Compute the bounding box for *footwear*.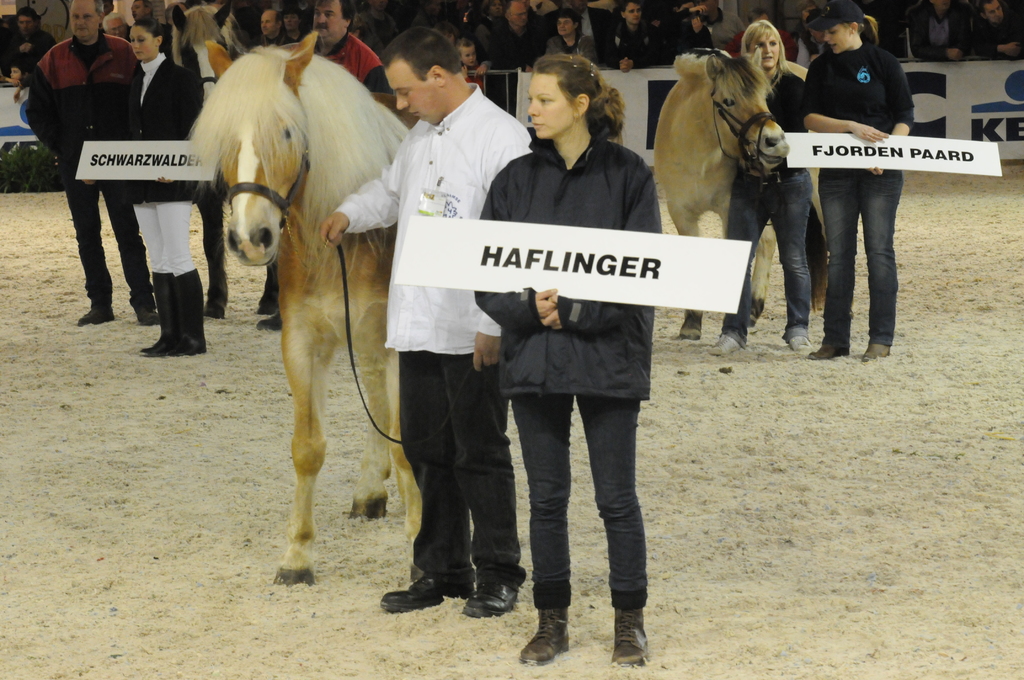
box(517, 603, 566, 665).
